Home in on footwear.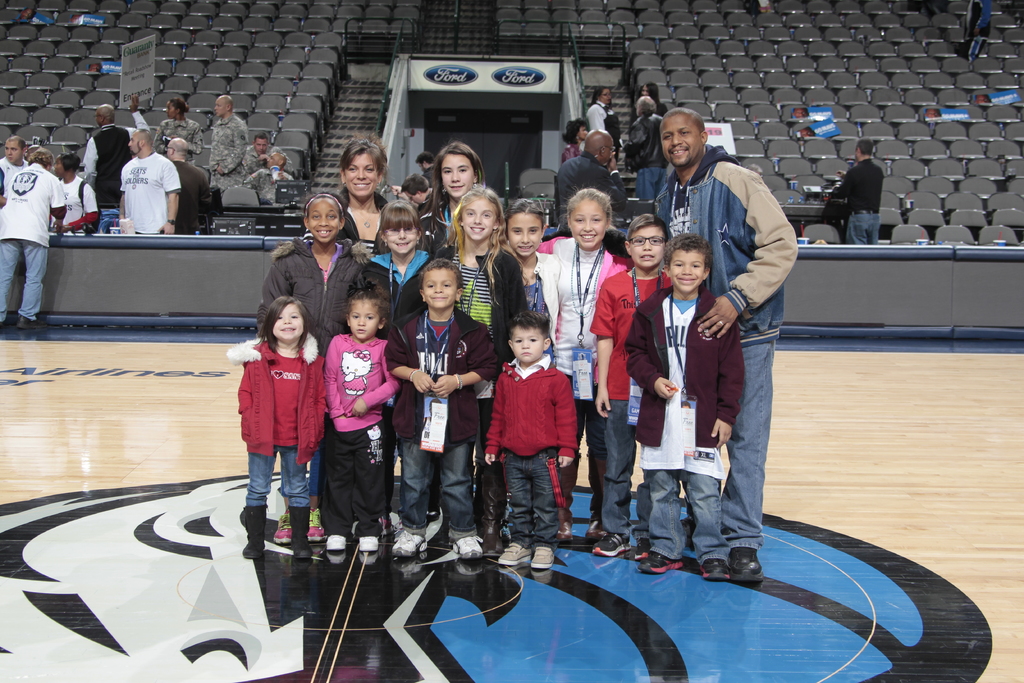
Homed in at {"x1": 729, "y1": 546, "x2": 762, "y2": 580}.
